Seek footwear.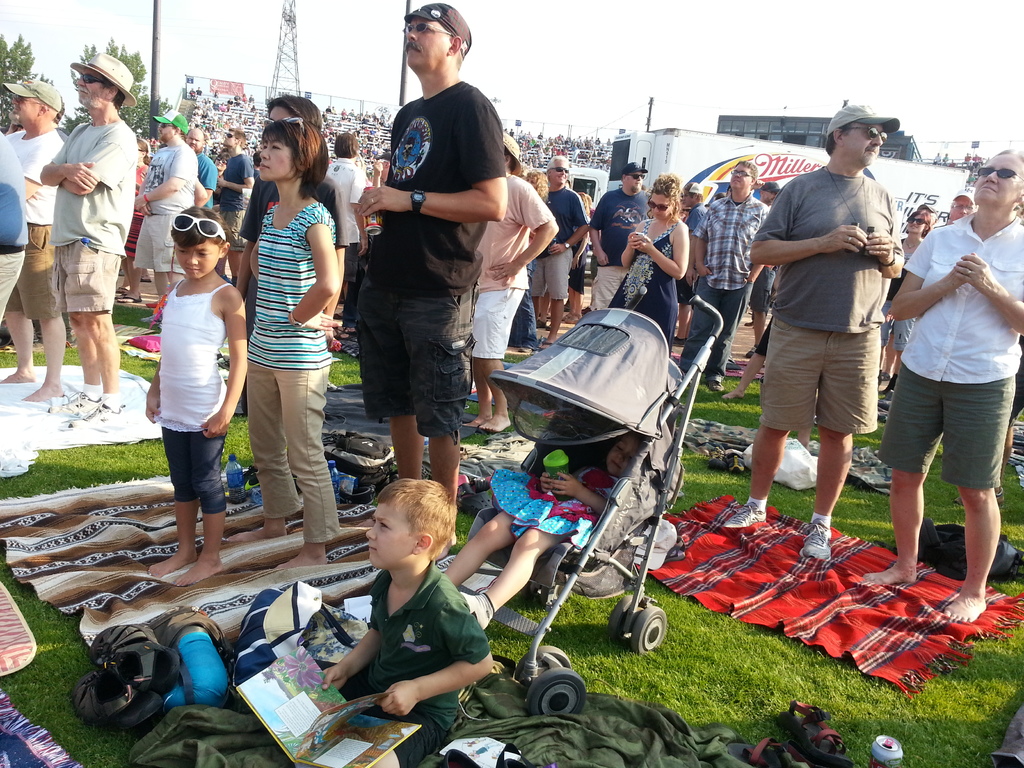
[71, 404, 125, 430].
